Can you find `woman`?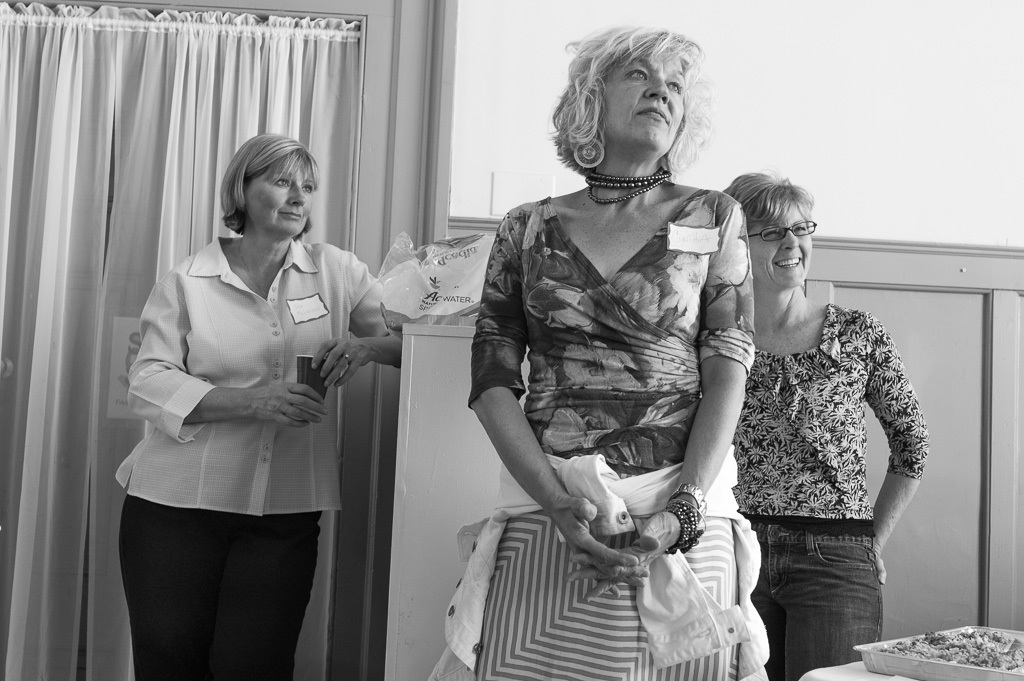
Yes, bounding box: <bbox>429, 25, 773, 680</bbox>.
